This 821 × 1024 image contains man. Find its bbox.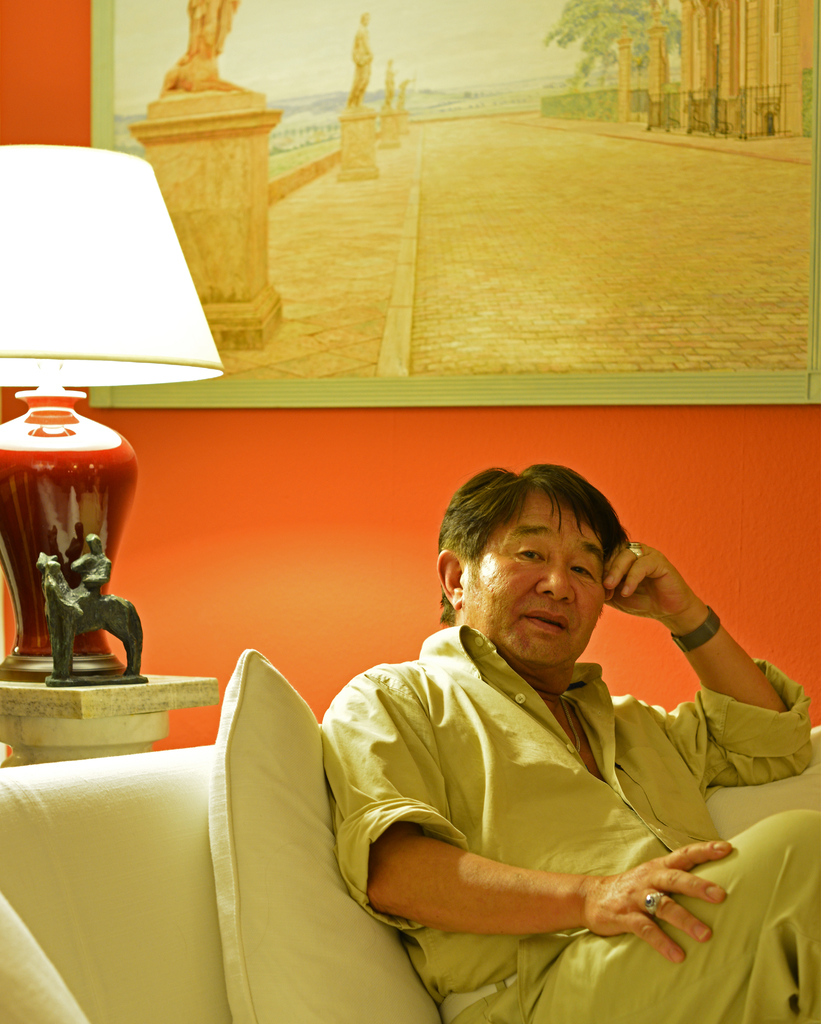
[x1=316, y1=463, x2=820, y2=1023].
